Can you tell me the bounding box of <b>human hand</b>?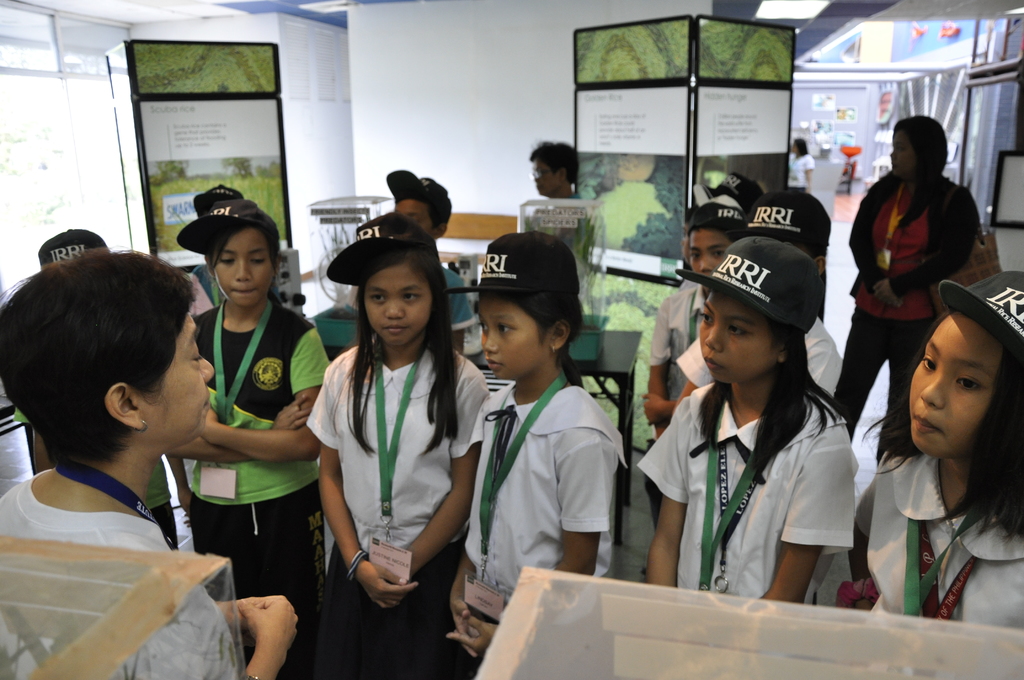
235 594 298 660.
